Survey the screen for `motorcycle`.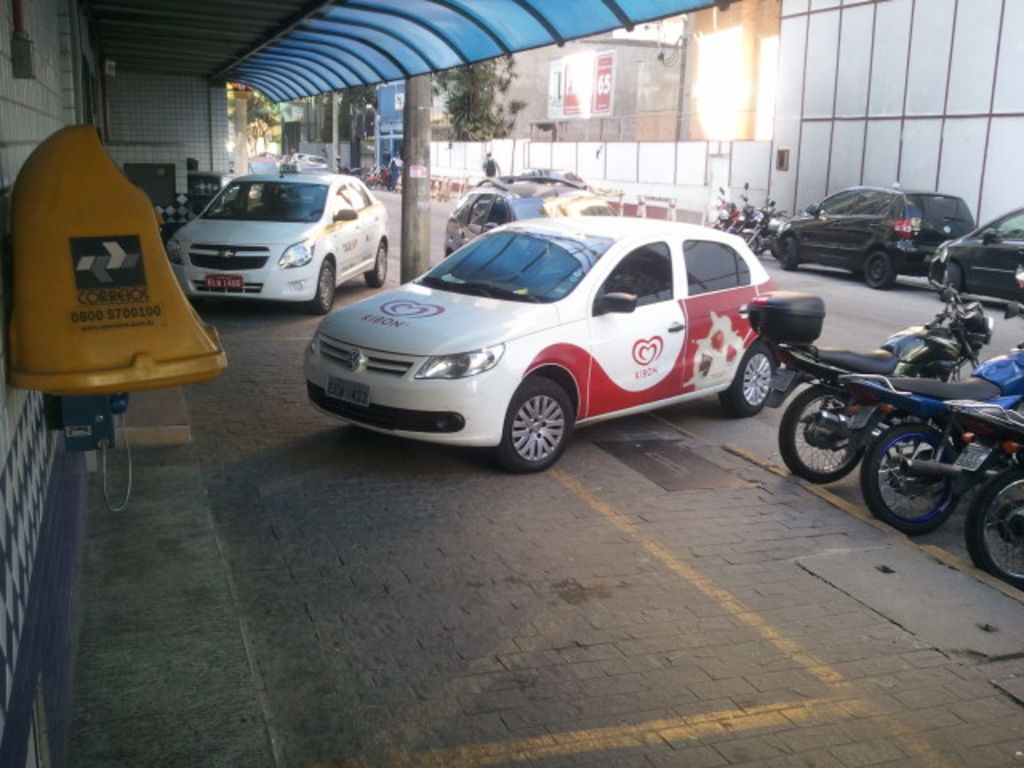
Survey found: detection(728, 198, 800, 254).
